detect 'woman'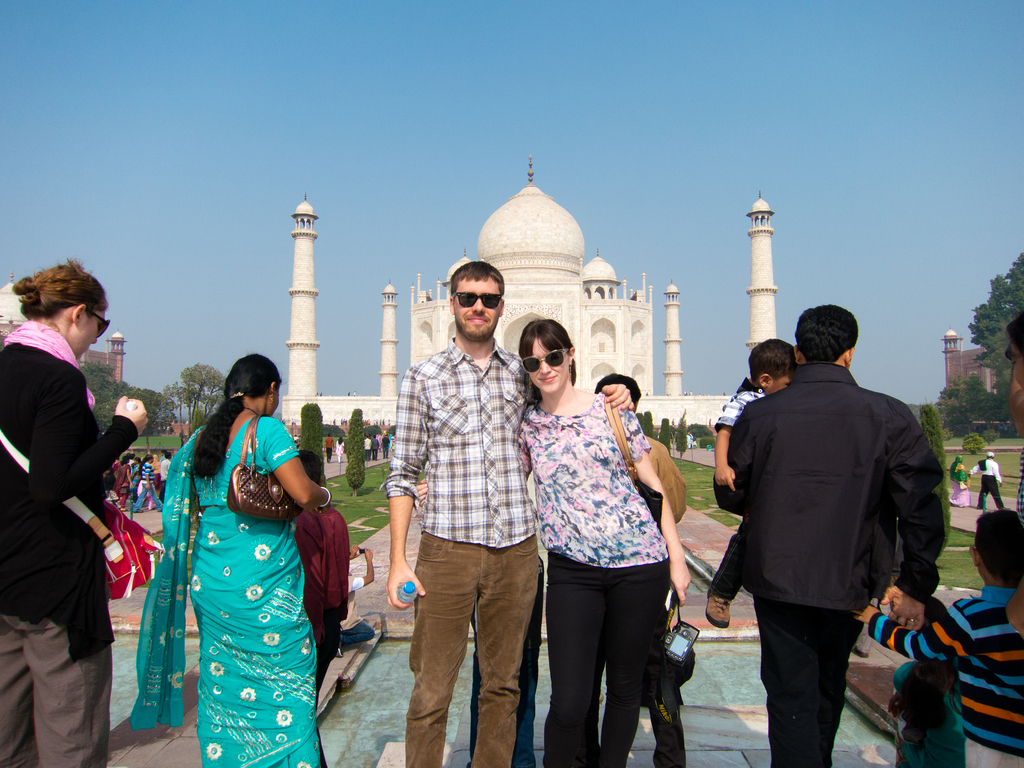
Rect(950, 455, 974, 509)
